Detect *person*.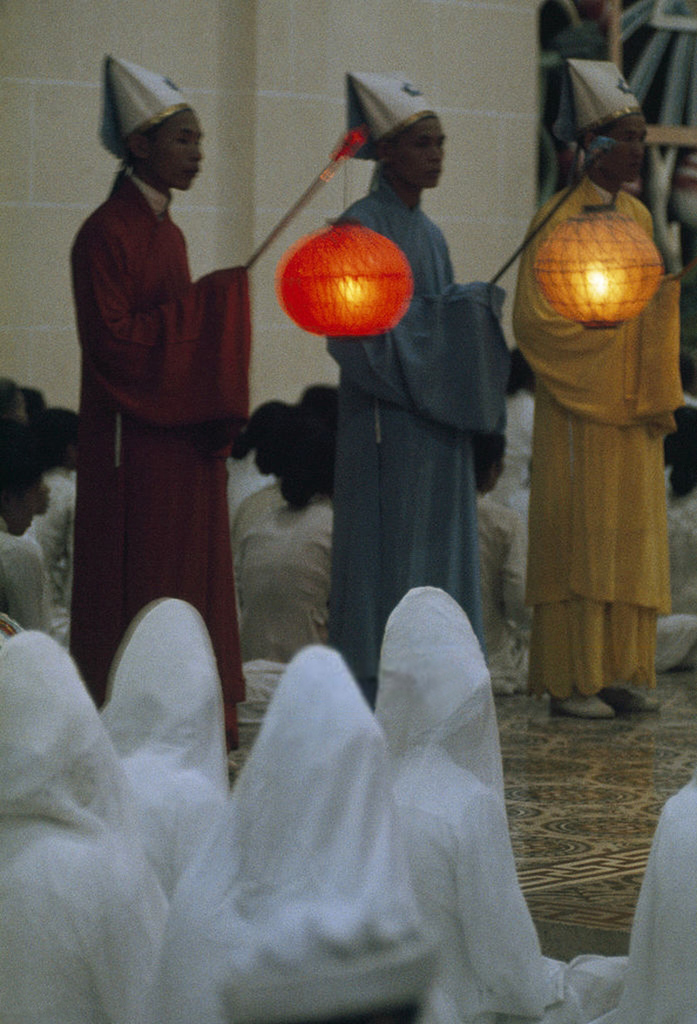
Detected at (left=0, top=411, right=63, bottom=630).
